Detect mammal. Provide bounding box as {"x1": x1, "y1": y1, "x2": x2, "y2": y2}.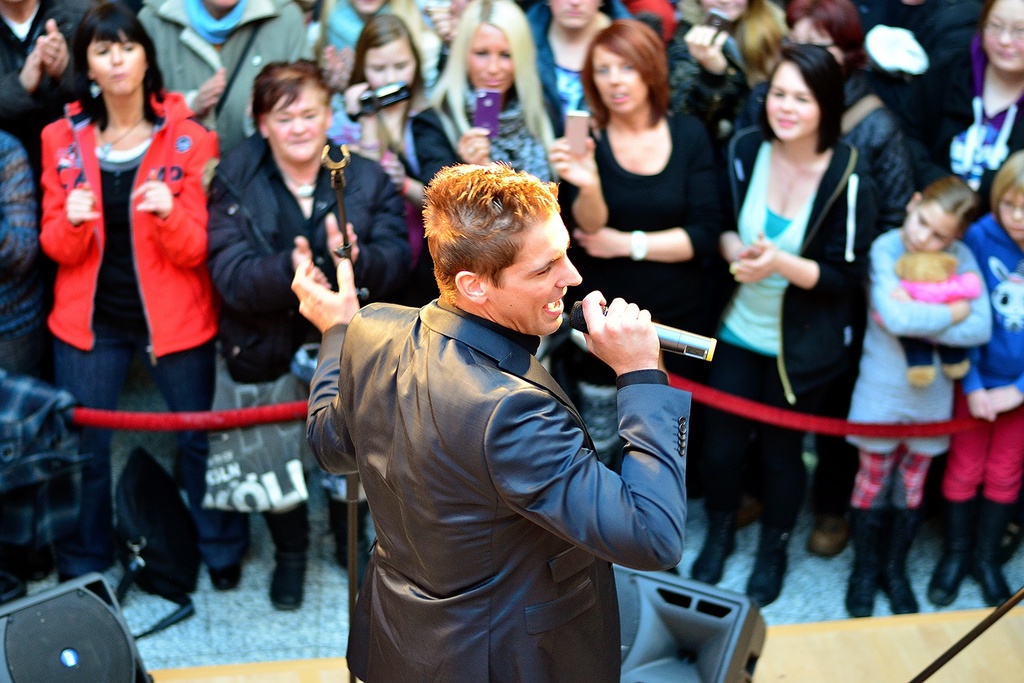
{"x1": 314, "y1": 3, "x2": 463, "y2": 504}.
